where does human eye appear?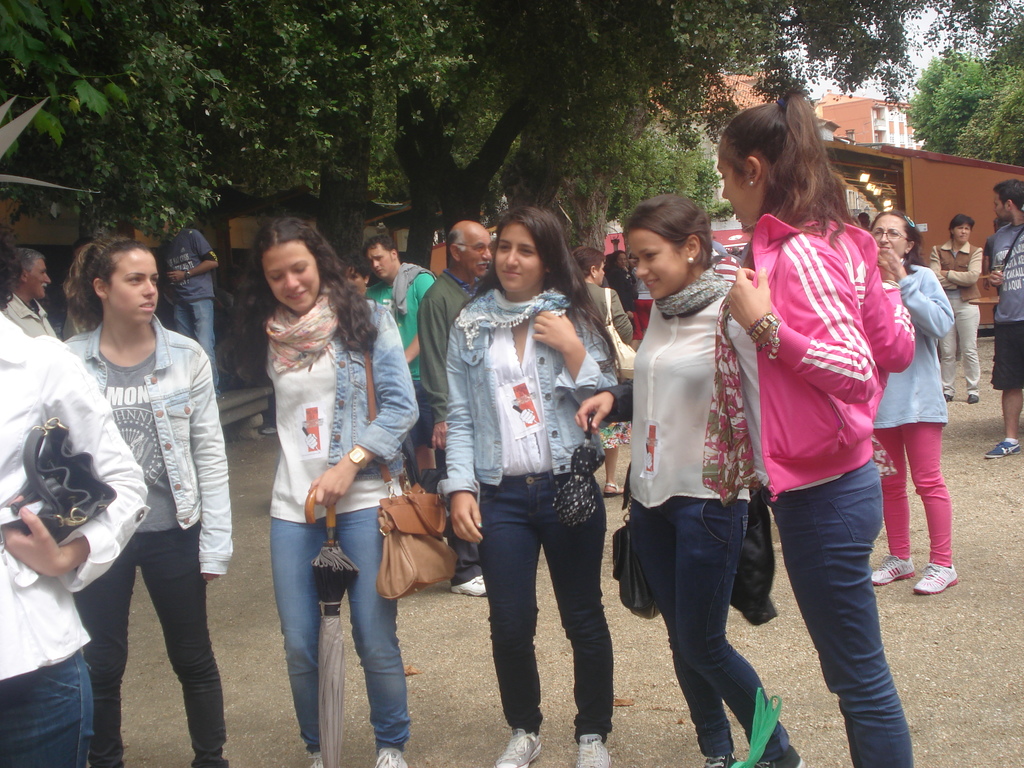
Appears at bbox=[957, 227, 961, 231].
